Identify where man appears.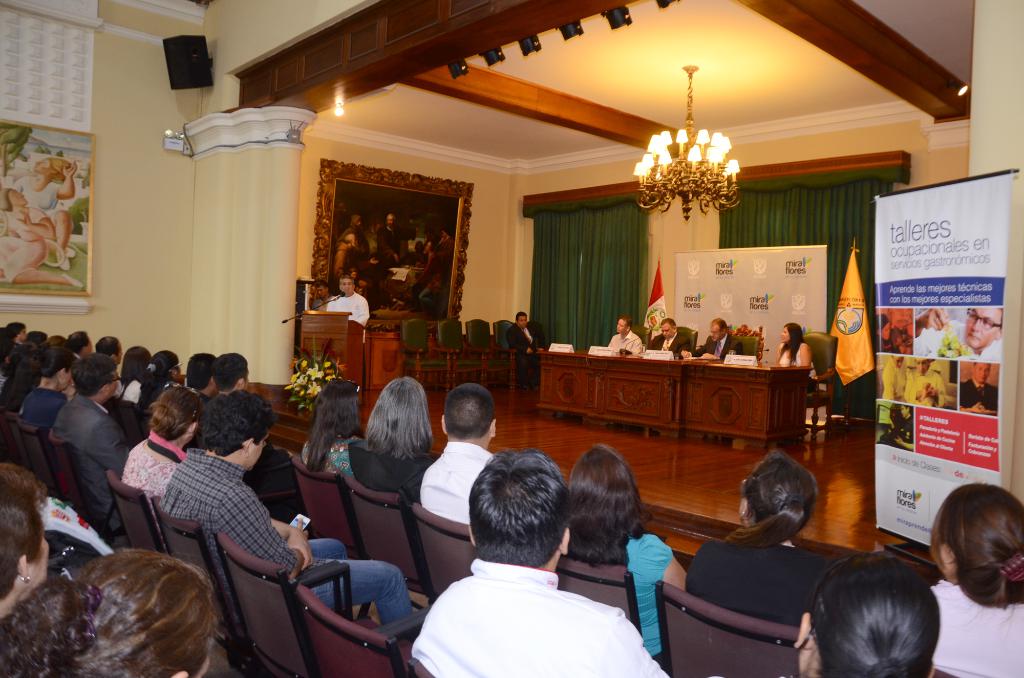
Appears at 184 354 218 404.
